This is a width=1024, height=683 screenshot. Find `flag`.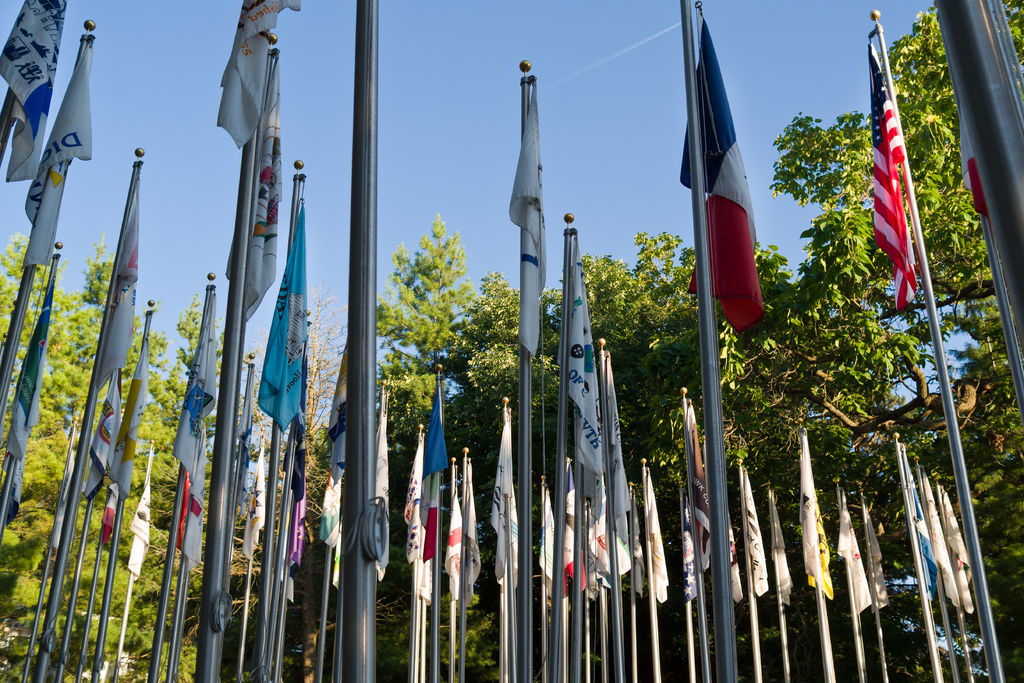
Bounding box: (x1=908, y1=447, x2=940, y2=599).
